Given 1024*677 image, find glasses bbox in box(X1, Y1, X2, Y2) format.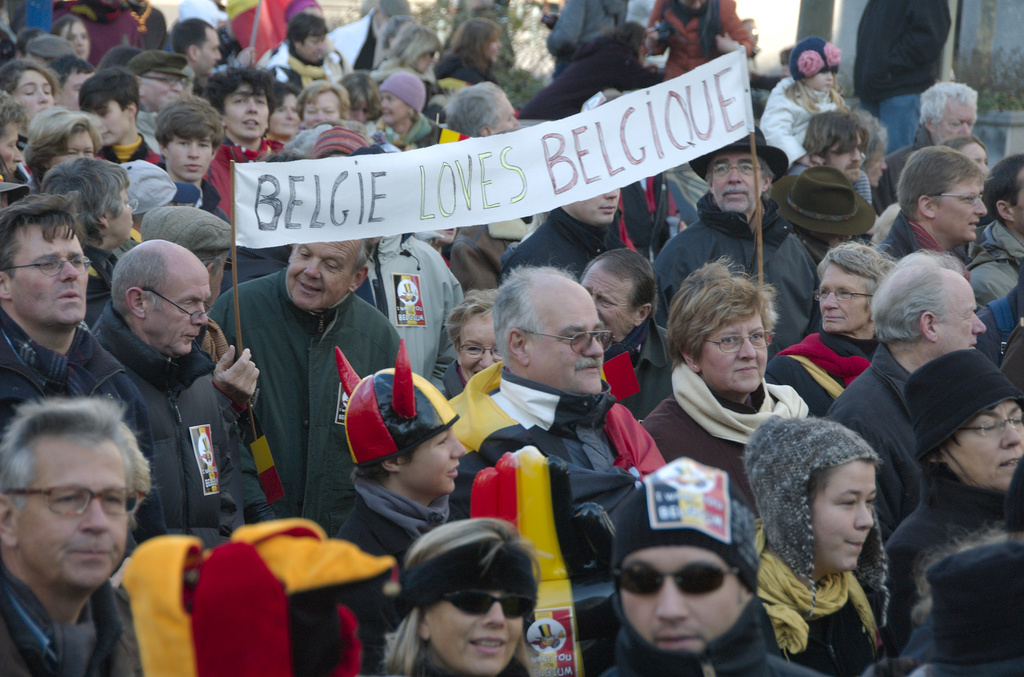
box(609, 560, 738, 596).
